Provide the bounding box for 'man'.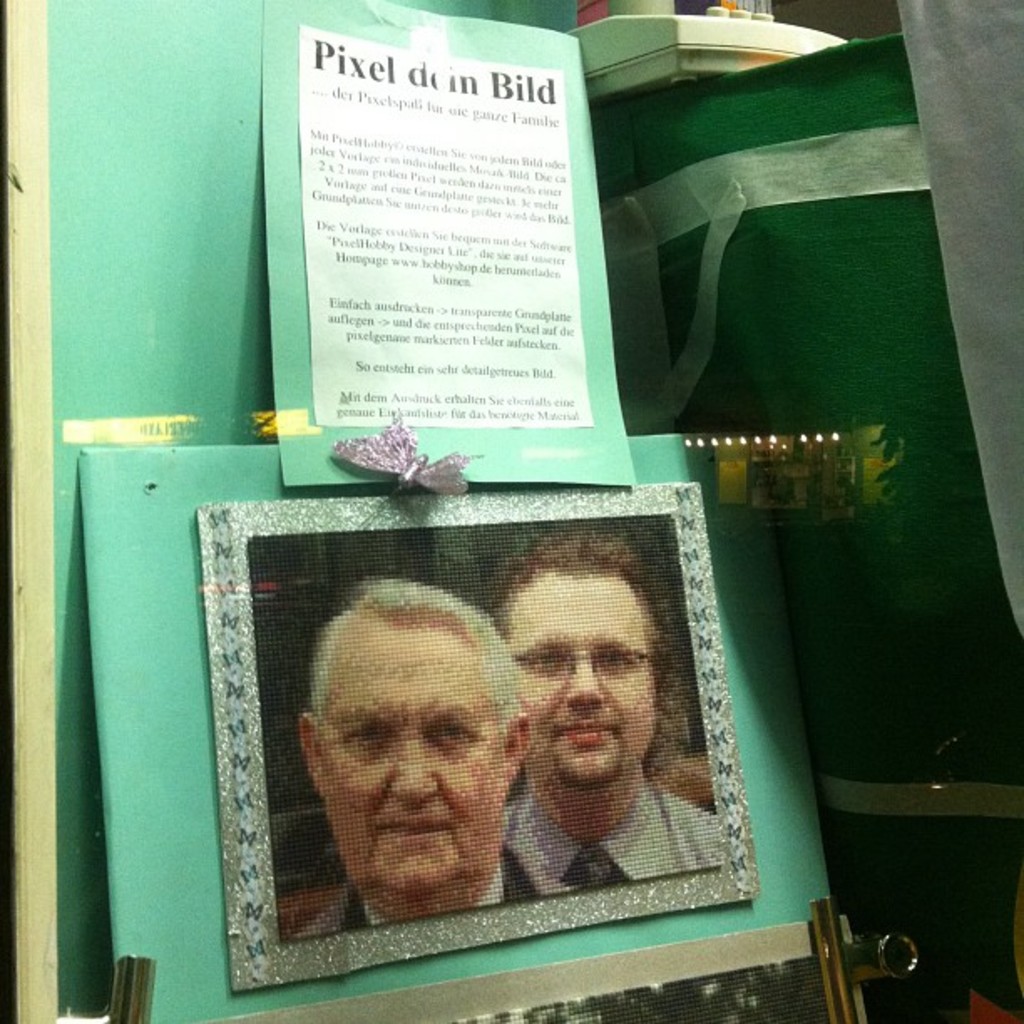
box(494, 612, 716, 924).
